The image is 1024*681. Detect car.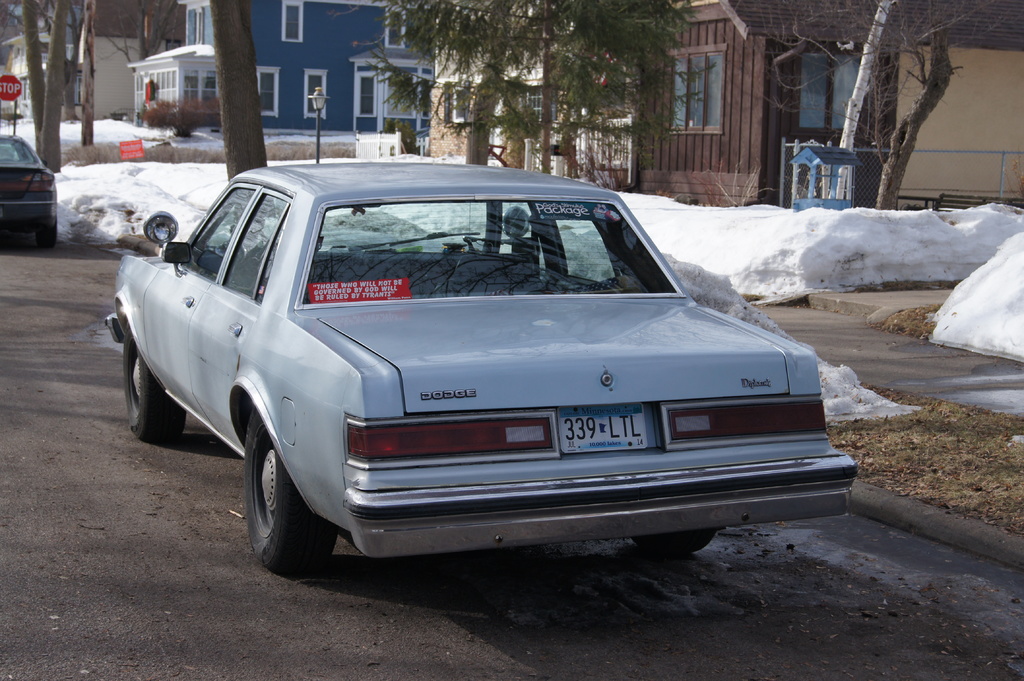
Detection: x1=0, y1=128, x2=62, y2=246.
